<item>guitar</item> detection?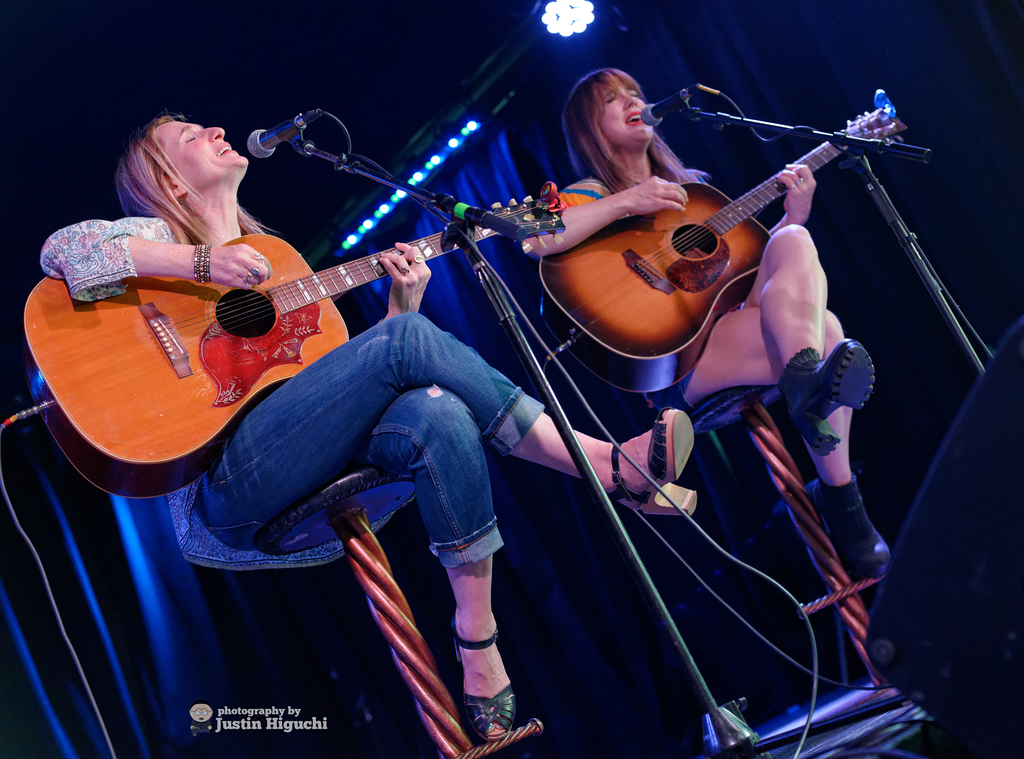
select_region(18, 149, 572, 495)
